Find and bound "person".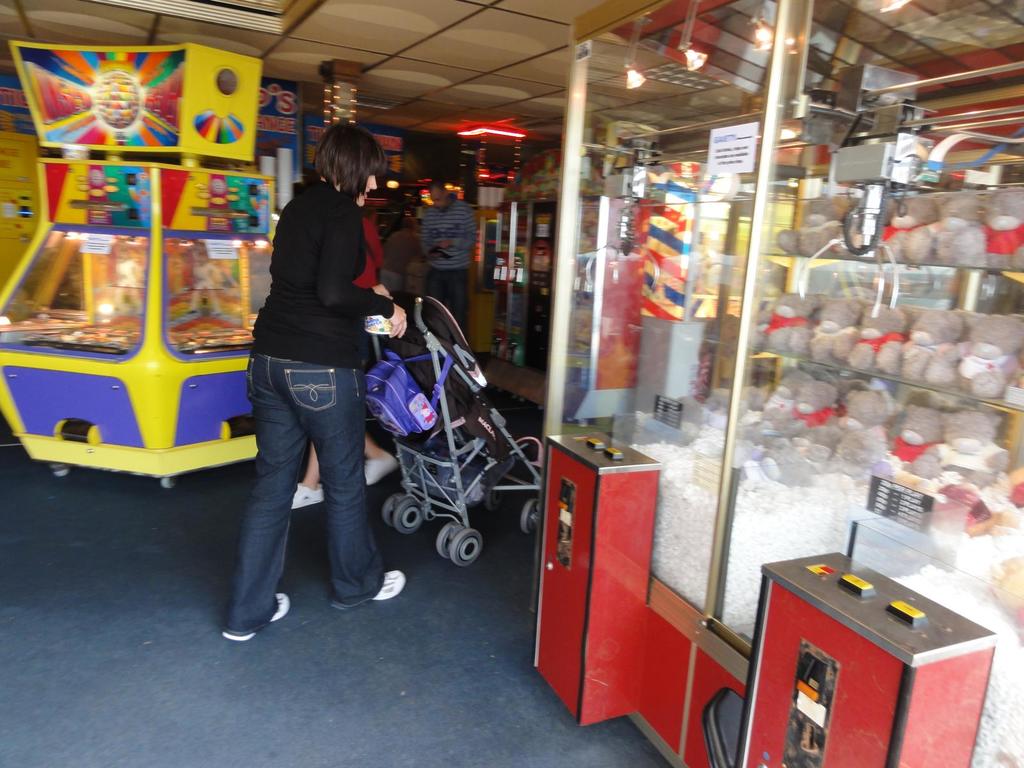
Bound: [421,179,472,349].
